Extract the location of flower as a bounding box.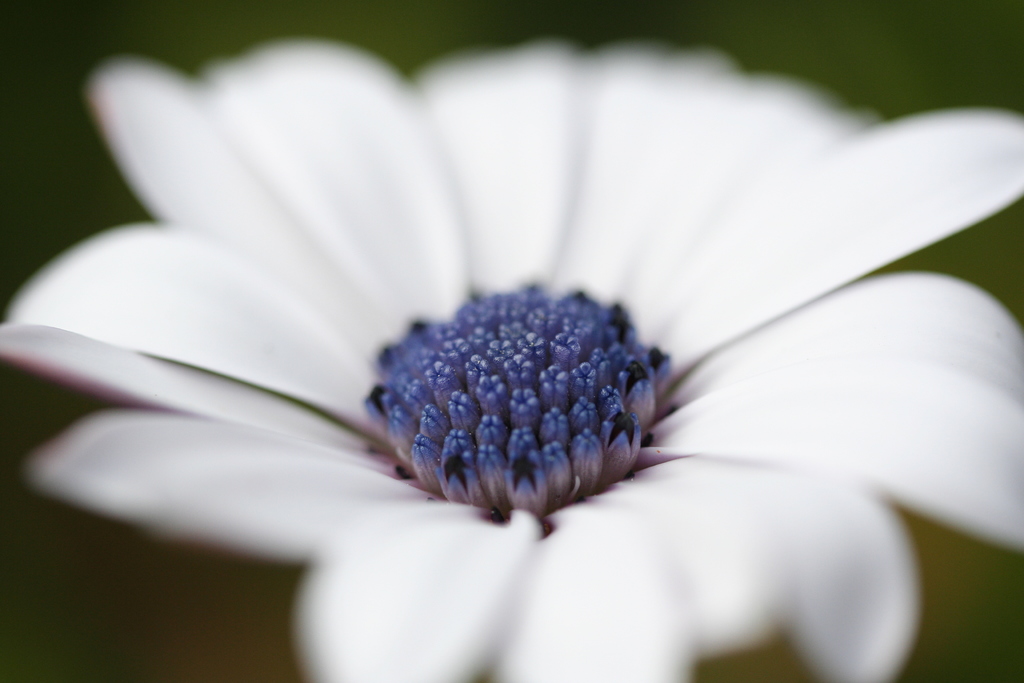
l=0, t=37, r=1023, b=682.
